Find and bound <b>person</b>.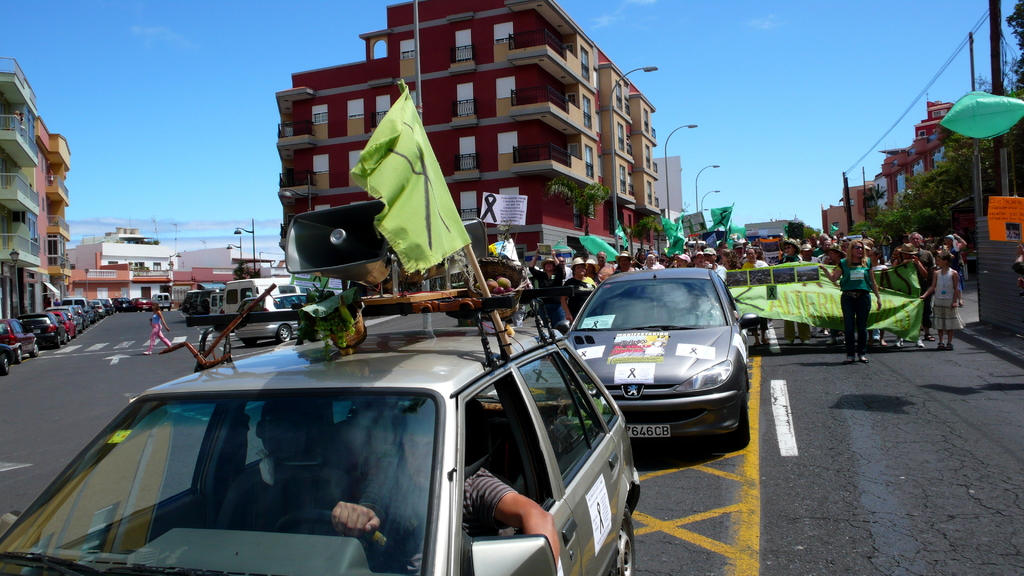
Bound: (843, 249, 885, 358).
